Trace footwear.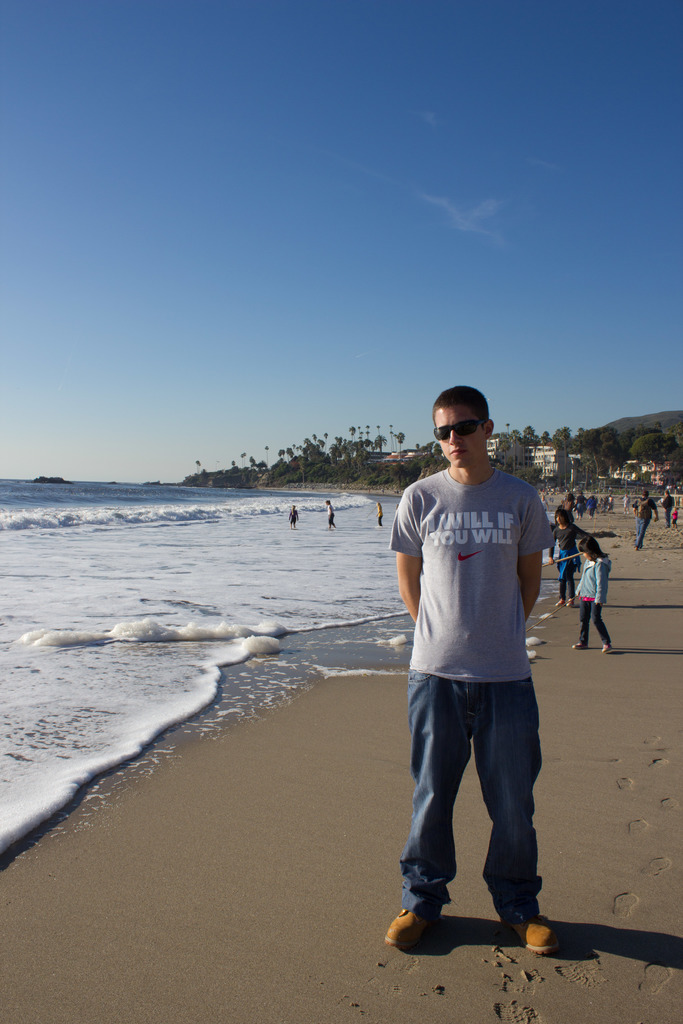
Traced to x1=602, y1=639, x2=614, y2=659.
